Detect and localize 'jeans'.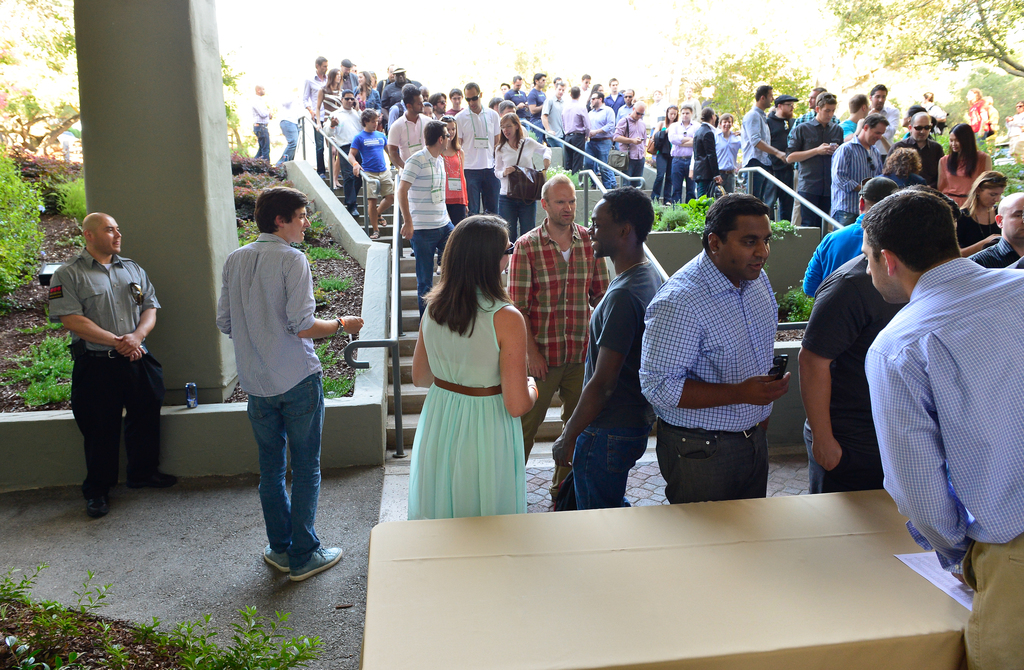
Localized at <bbox>464, 175, 492, 210</bbox>.
